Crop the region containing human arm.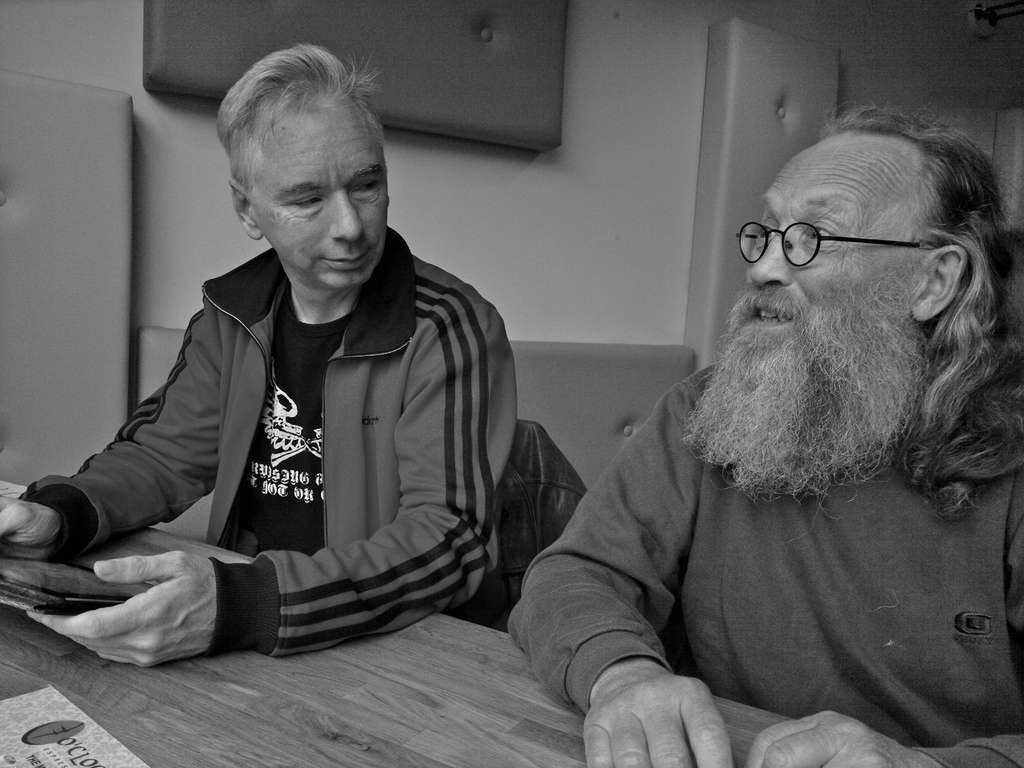
Crop region: box=[493, 415, 765, 762].
